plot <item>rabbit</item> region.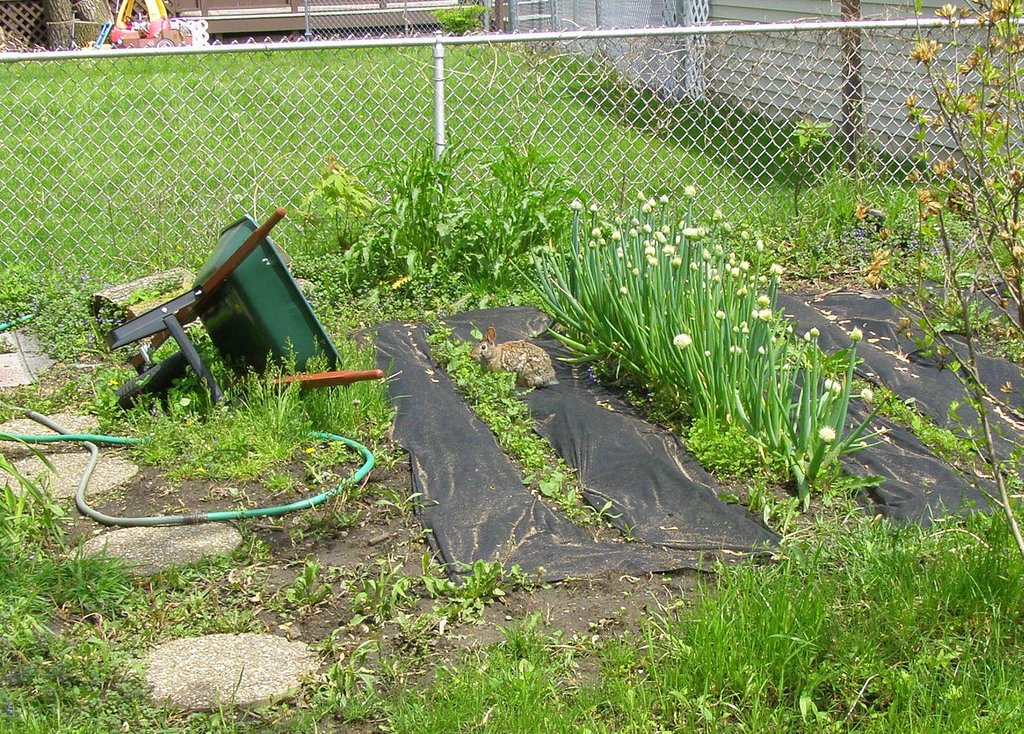
Plotted at detection(467, 323, 560, 389).
